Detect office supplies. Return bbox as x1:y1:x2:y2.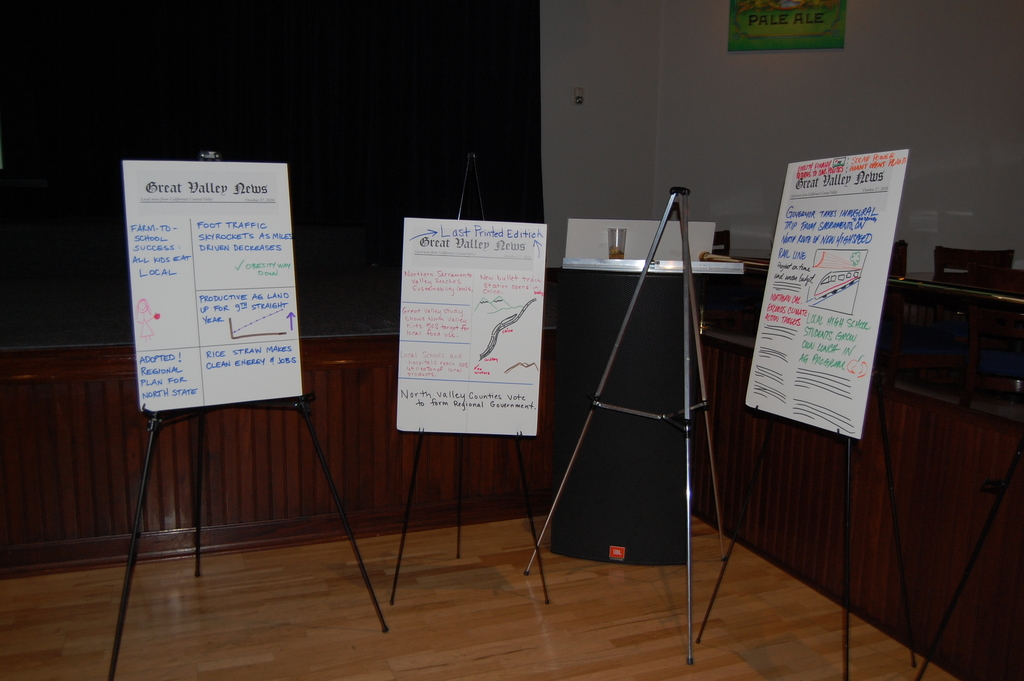
396:205:548:599.
